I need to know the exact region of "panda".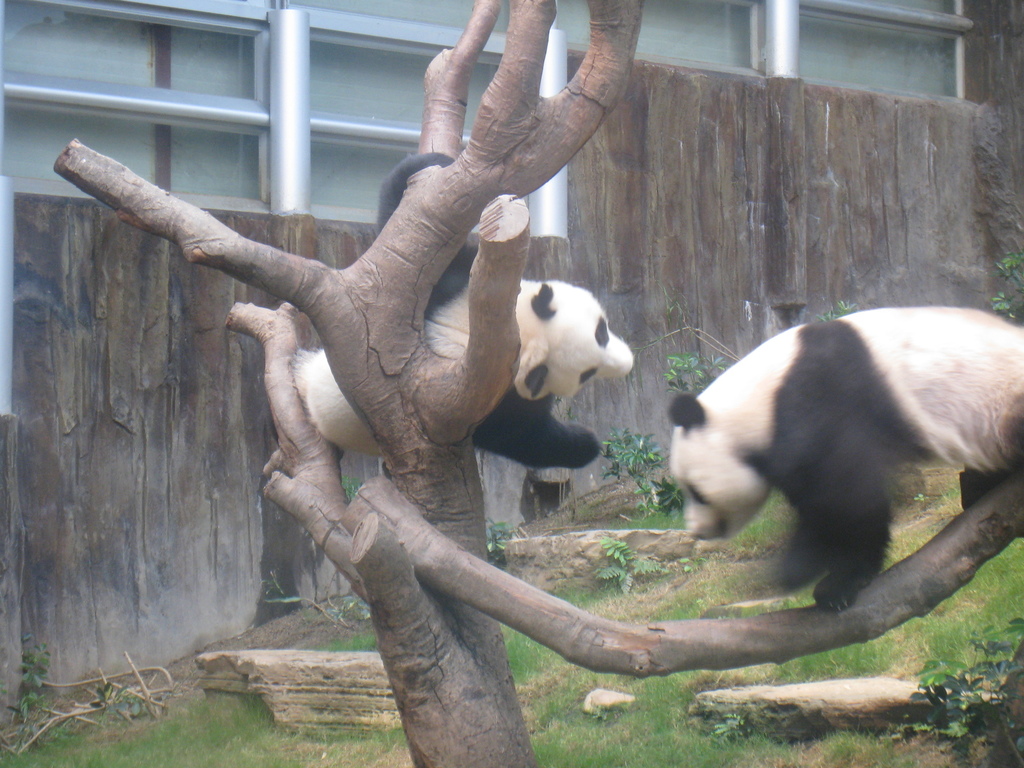
Region: left=669, top=312, right=1023, bottom=604.
